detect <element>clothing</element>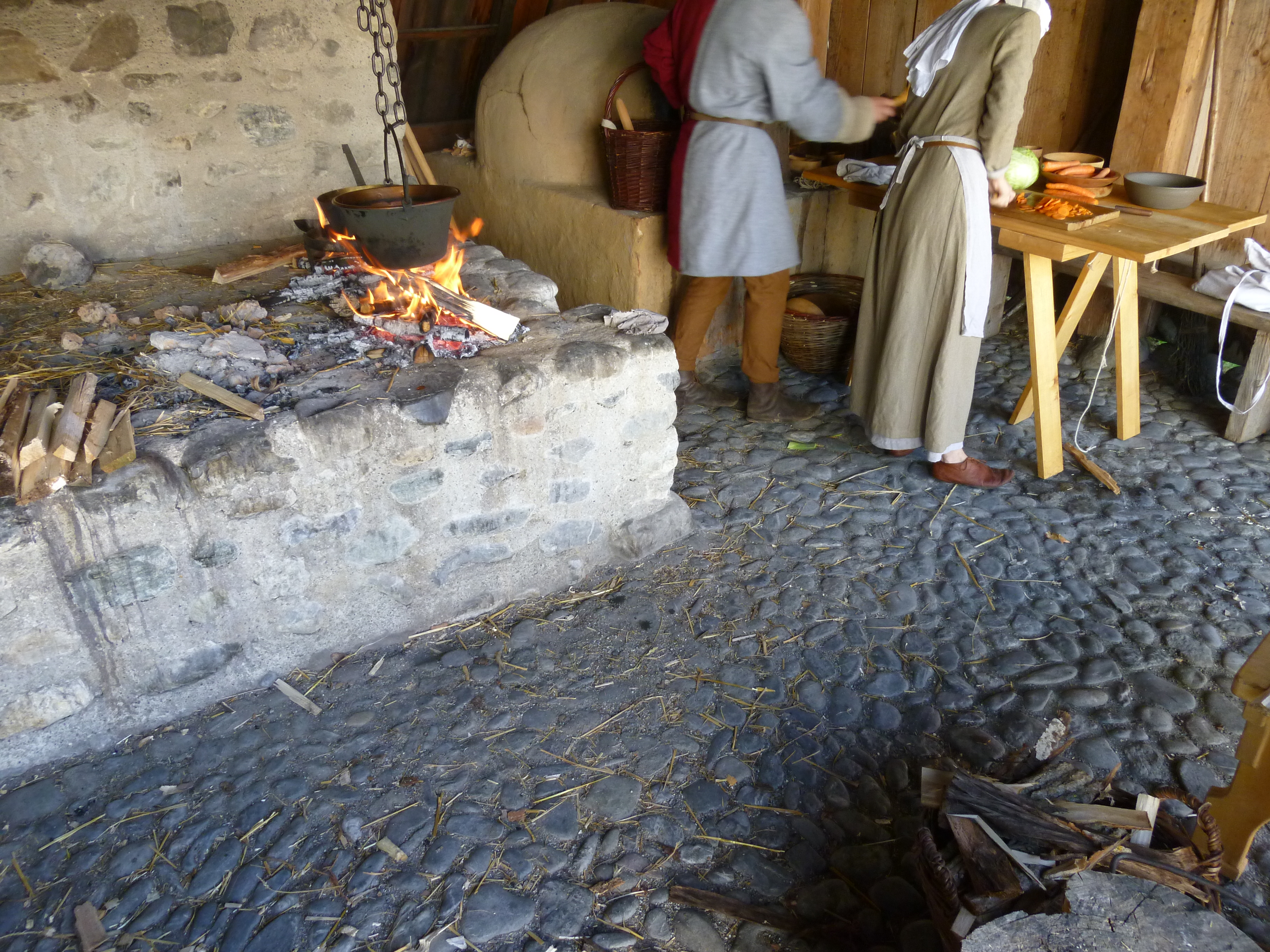
bbox=[225, 0, 310, 133]
